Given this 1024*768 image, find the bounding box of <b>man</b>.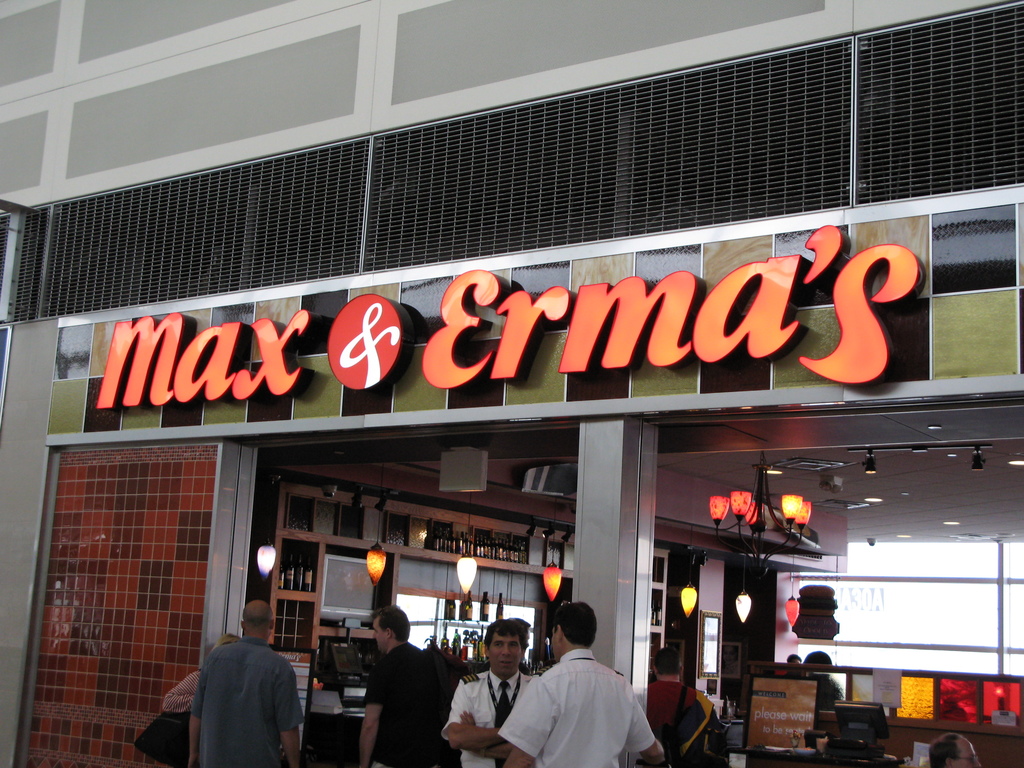
[x1=926, y1=733, x2=980, y2=767].
